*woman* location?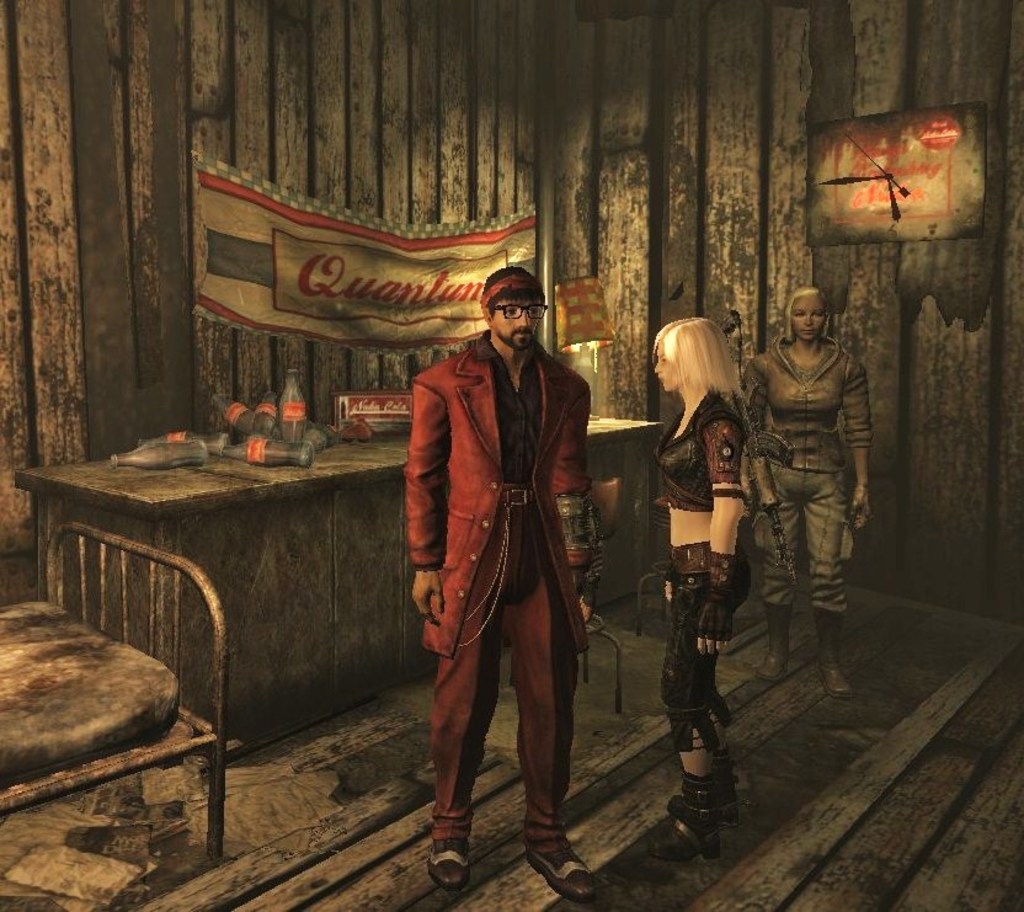
x1=736, y1=286, x2=871, y2=700
